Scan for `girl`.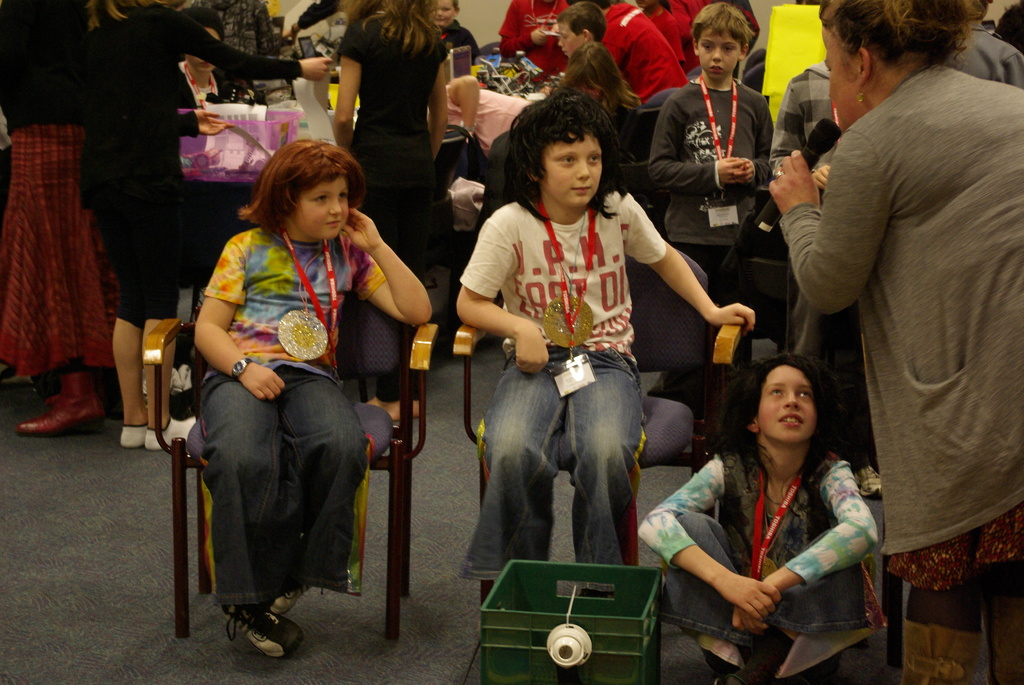
Scan result: l=327, t=0, r=447, b=398.
